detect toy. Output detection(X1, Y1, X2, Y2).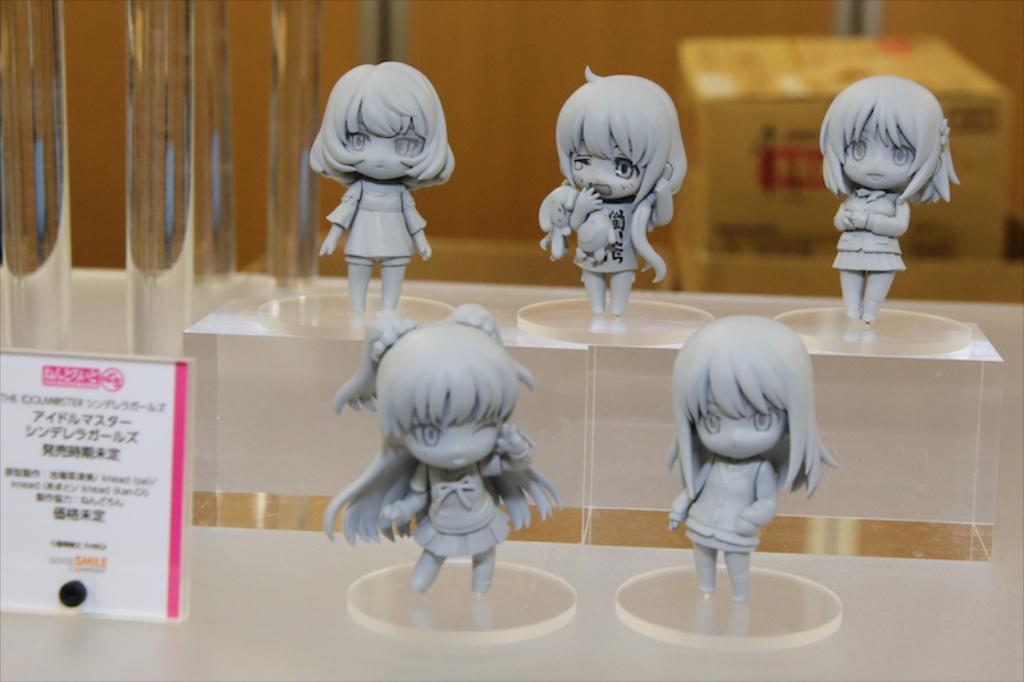
detection(804, 59, 973, 342).
